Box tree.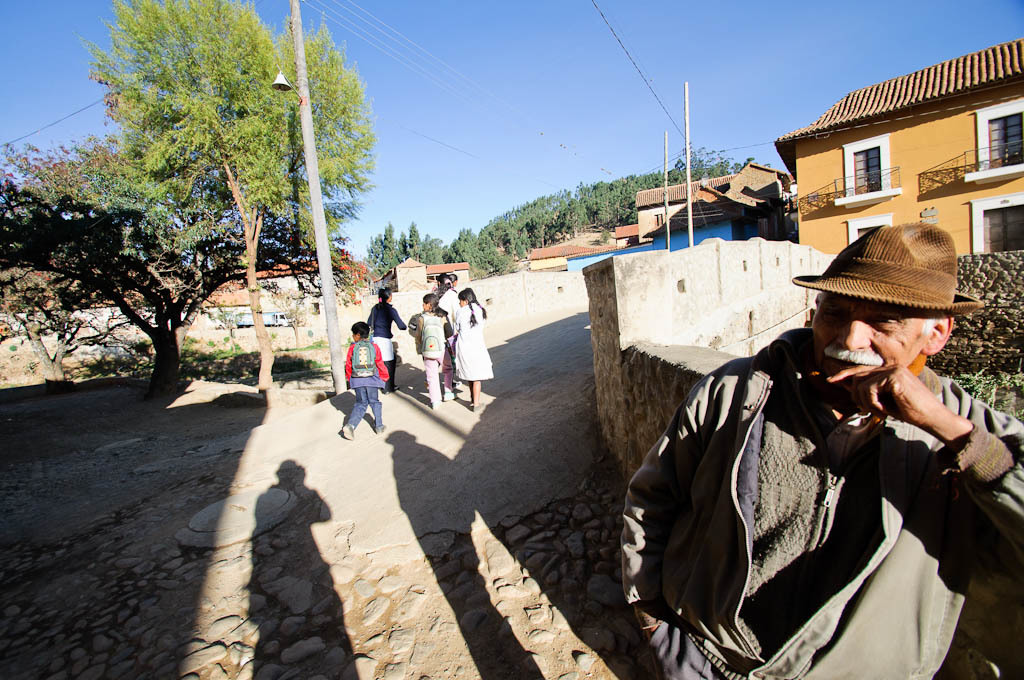
region(581, 179, 604, 226).
